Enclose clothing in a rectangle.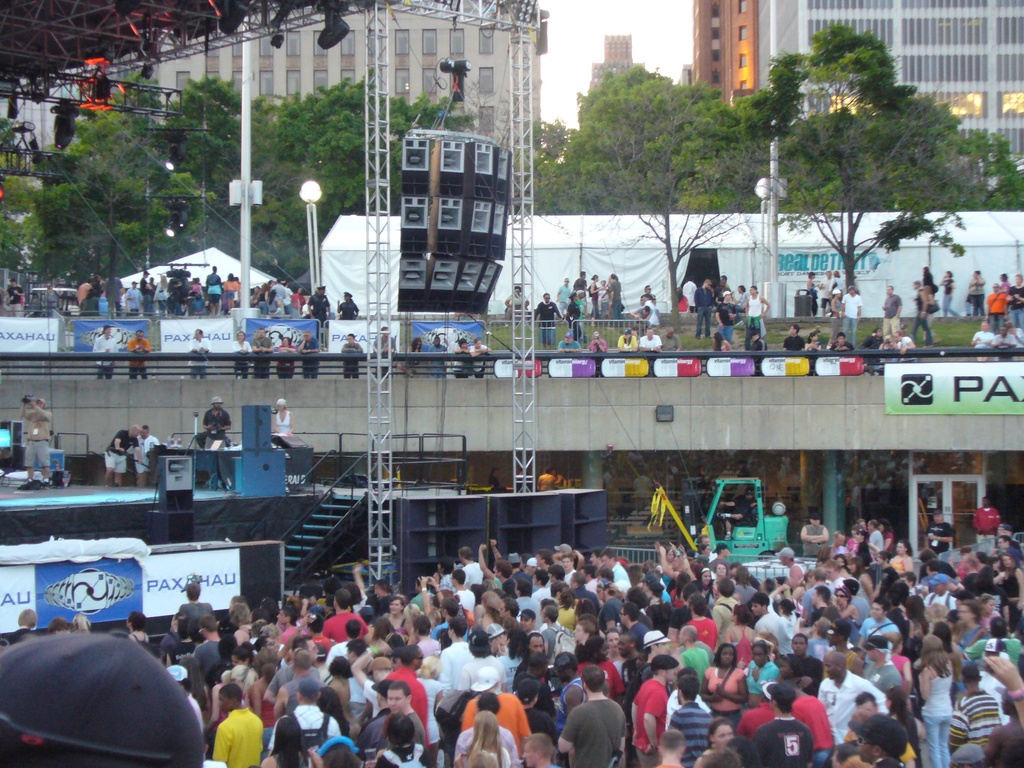
crop(856, 575, 873, 607).
